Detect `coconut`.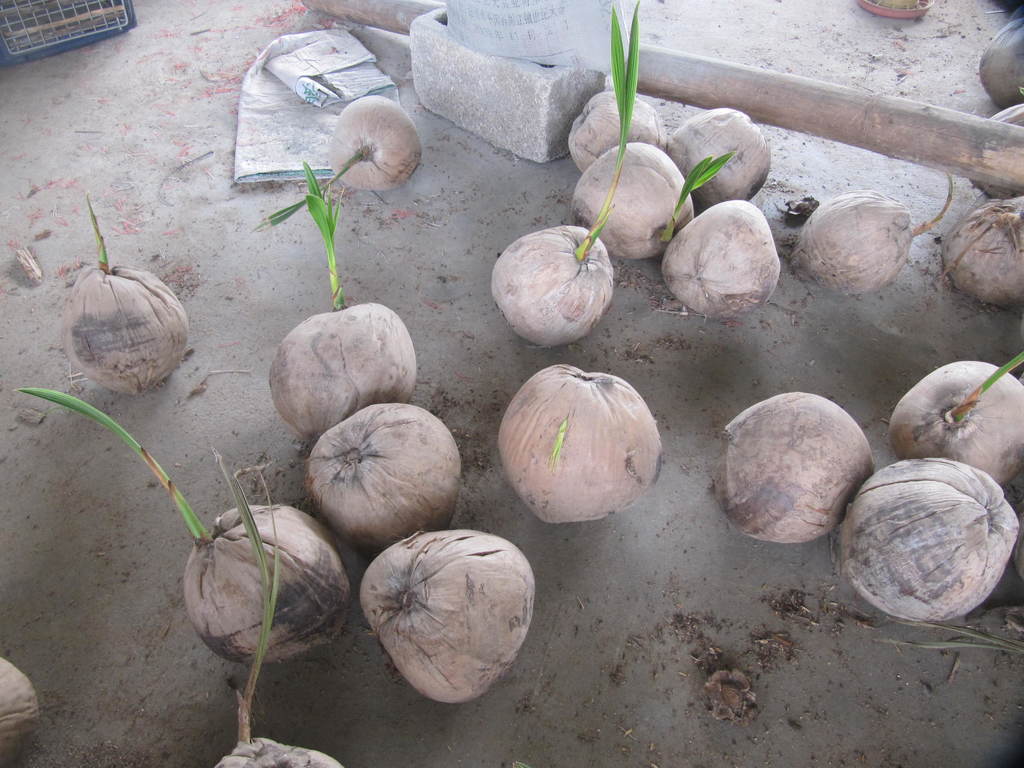
Detected at <bbox>301, 403, 463, 556</bbox>.
